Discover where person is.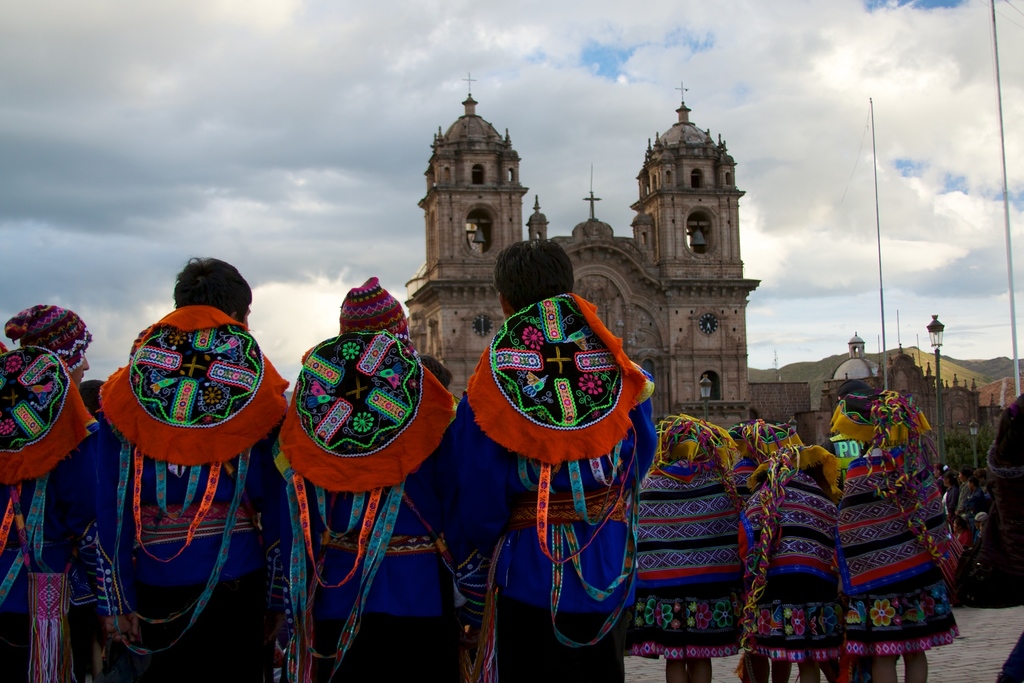
Discovered at [970, 513, 992, 555].
